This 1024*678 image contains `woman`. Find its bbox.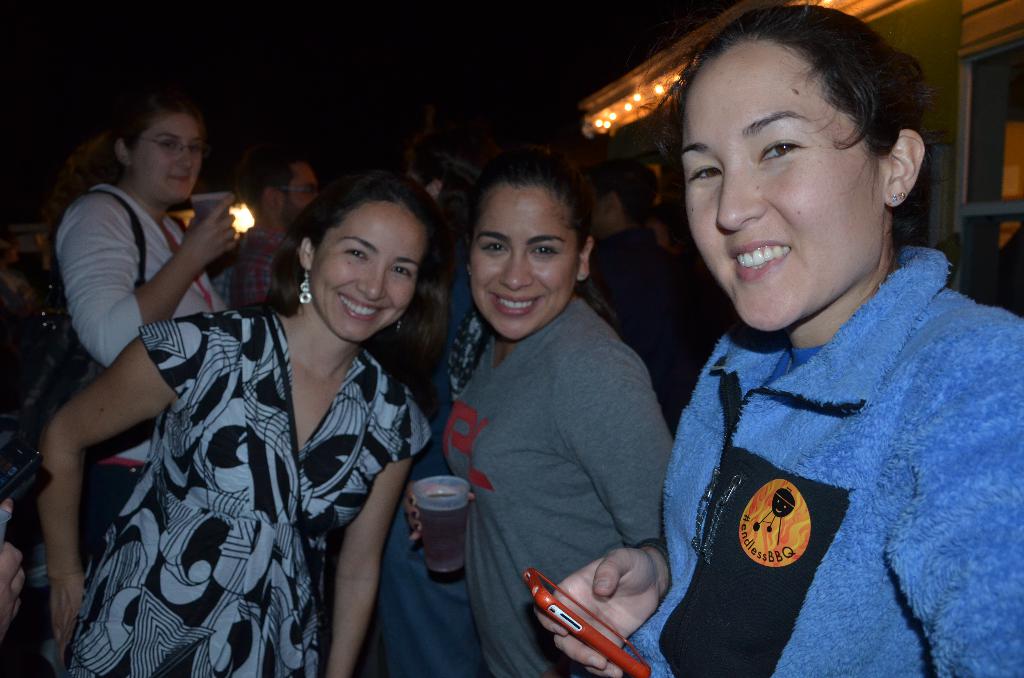
[34, 170, 435, 677].
